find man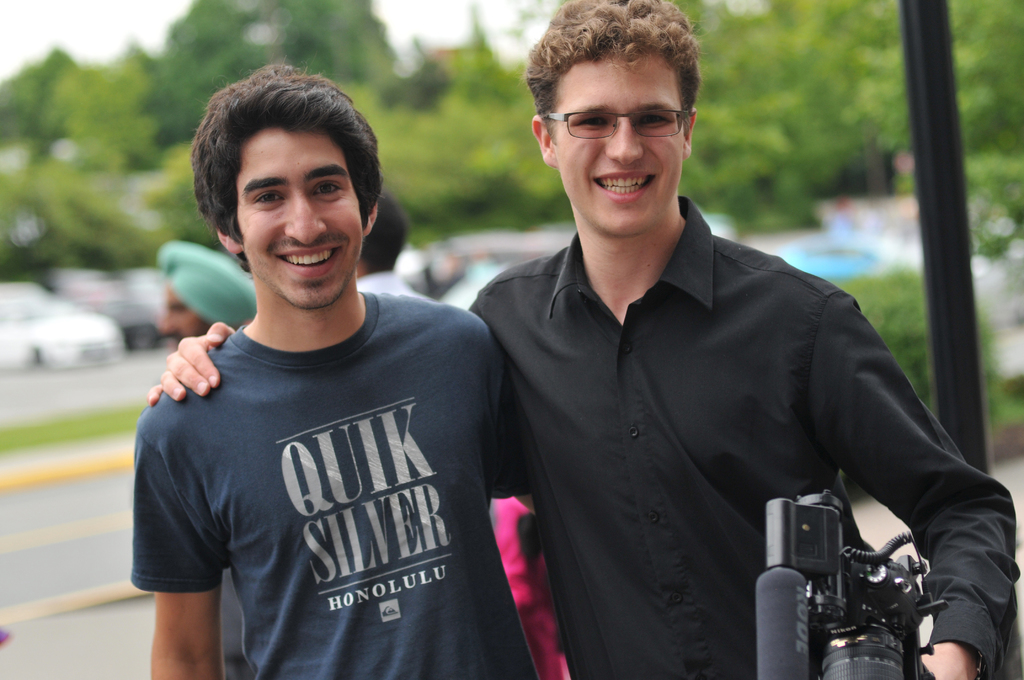
pyautogui.locateOnScreen(157, 239, 260, 355)
